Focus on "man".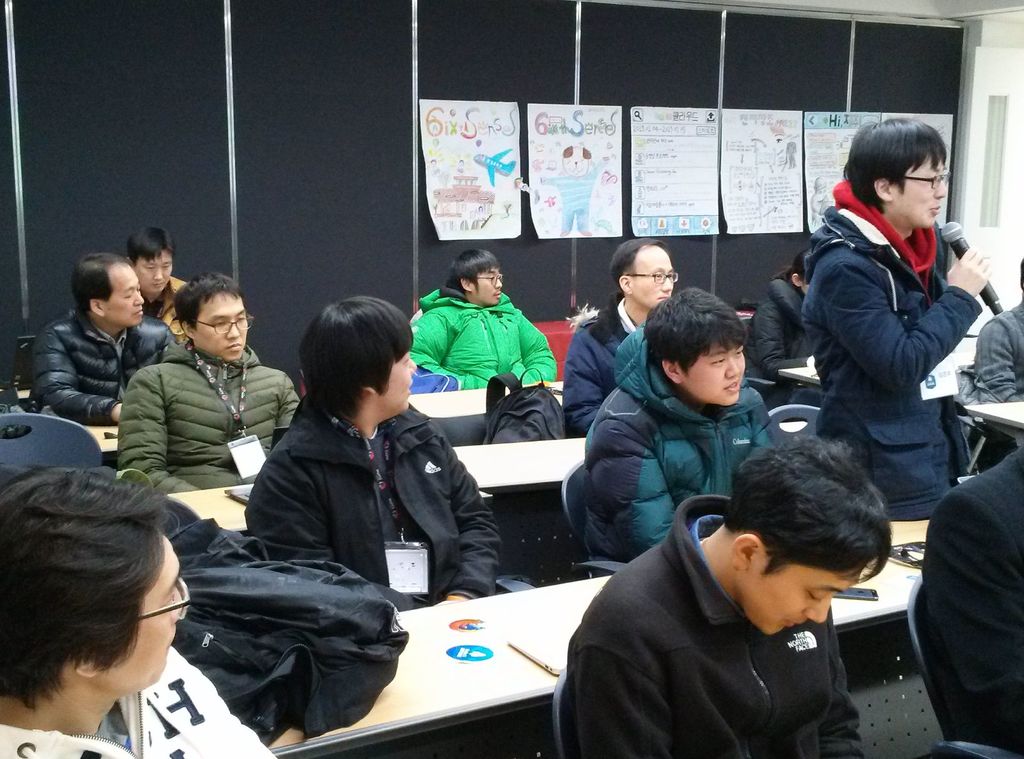
Focused at pyautogui.locateOnScreen(566, 432, 895, 758).
